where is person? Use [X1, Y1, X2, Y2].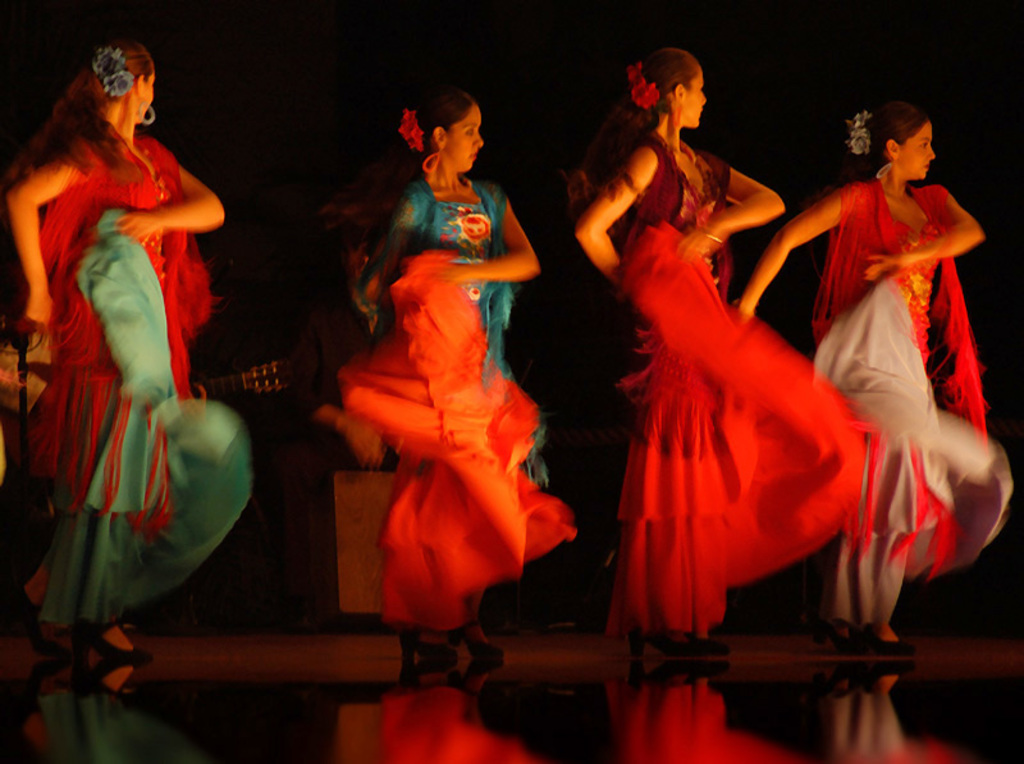
[572, 42, 868, 659].
